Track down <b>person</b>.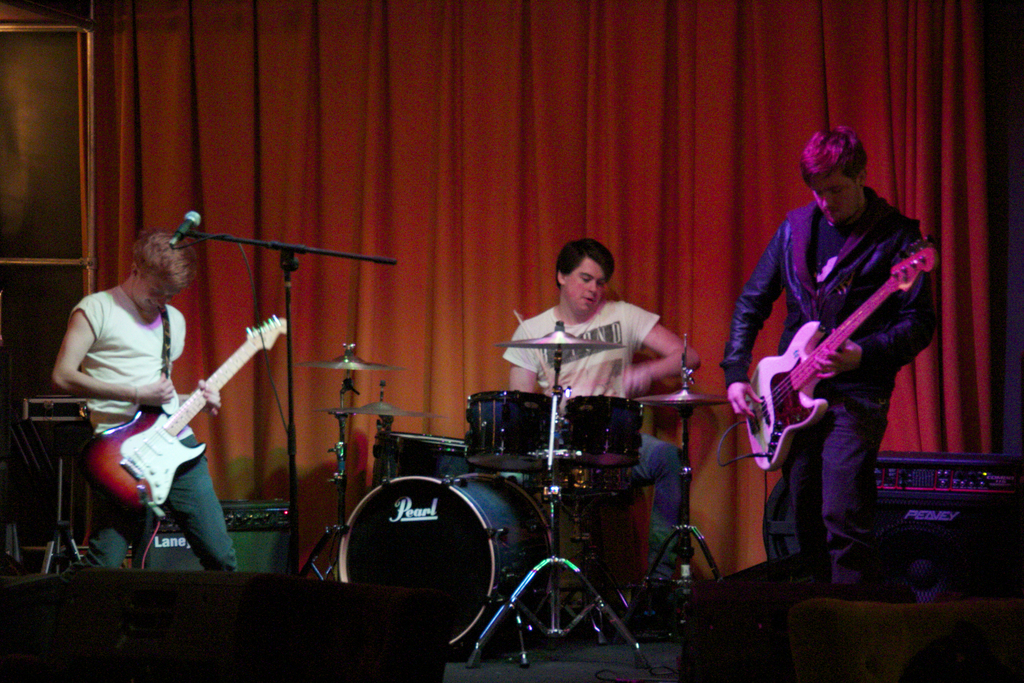
Tracked to BBox(733, 118, 947, 582).
